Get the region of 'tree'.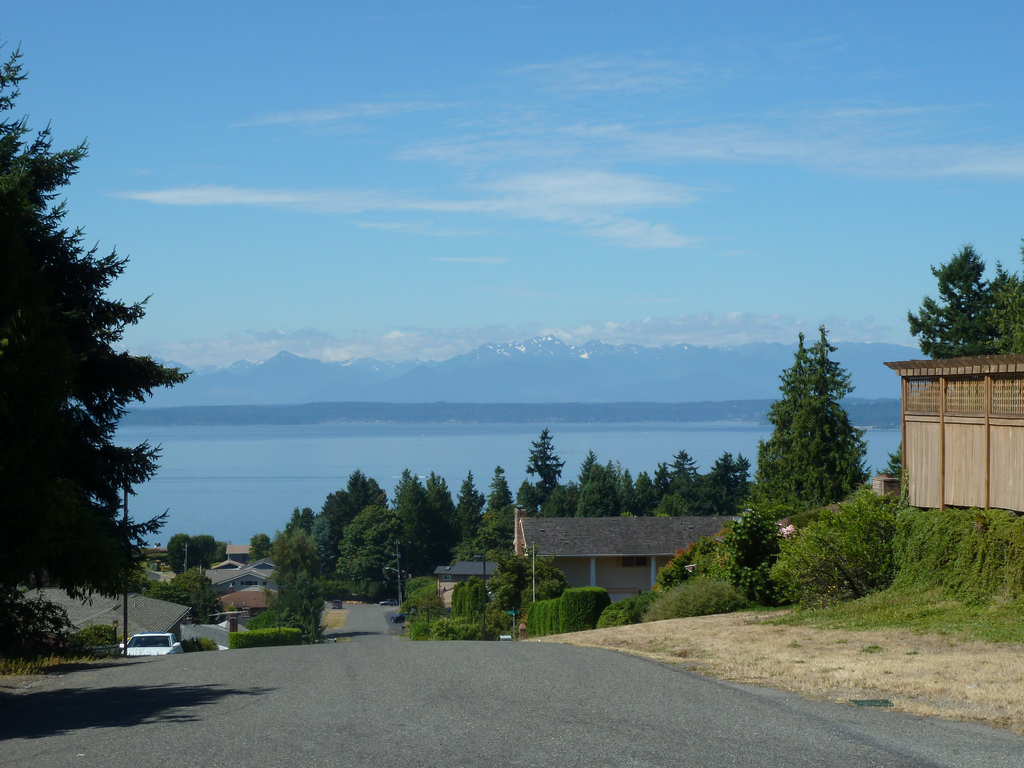
locate(276, 531, 320, 634).
